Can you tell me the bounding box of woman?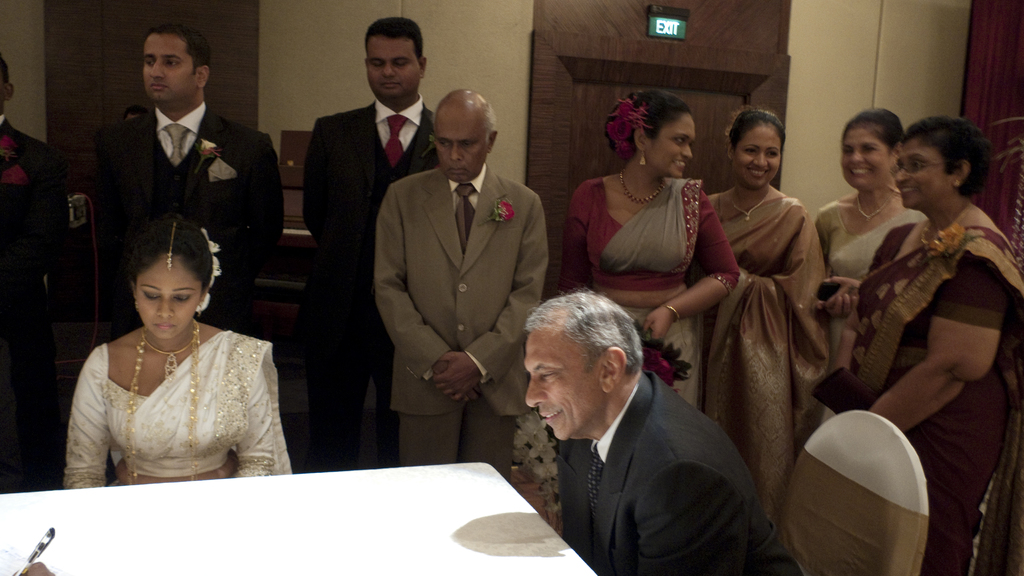
pyautogui.locateOnScreen(684, 102, 833, 540).
